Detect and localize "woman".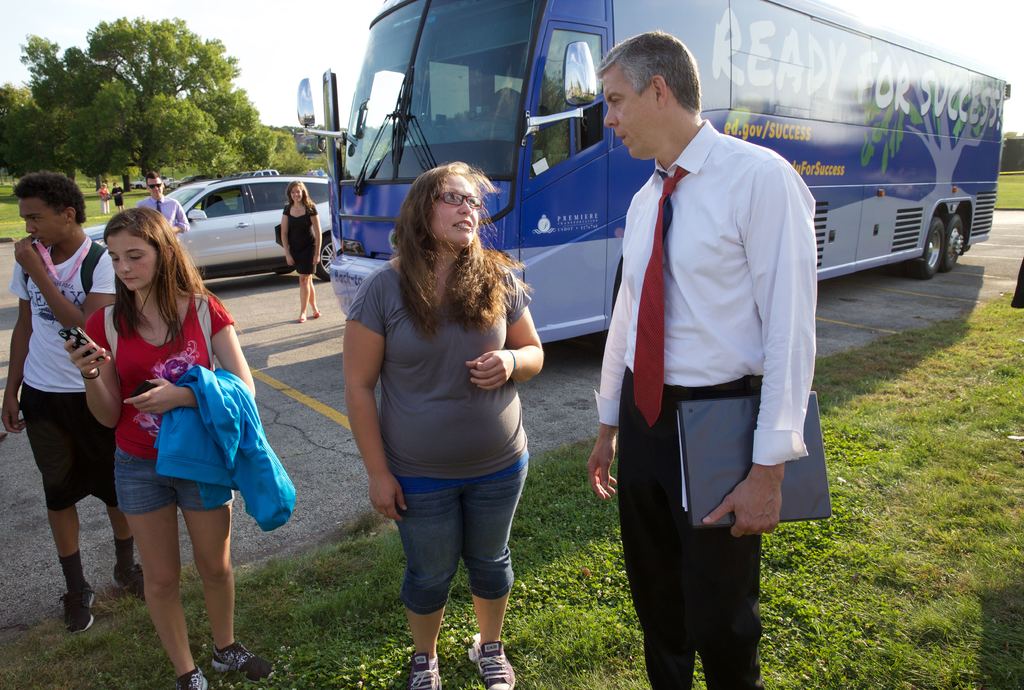
Localized at <region>340, 156, 547, 689</region>.
